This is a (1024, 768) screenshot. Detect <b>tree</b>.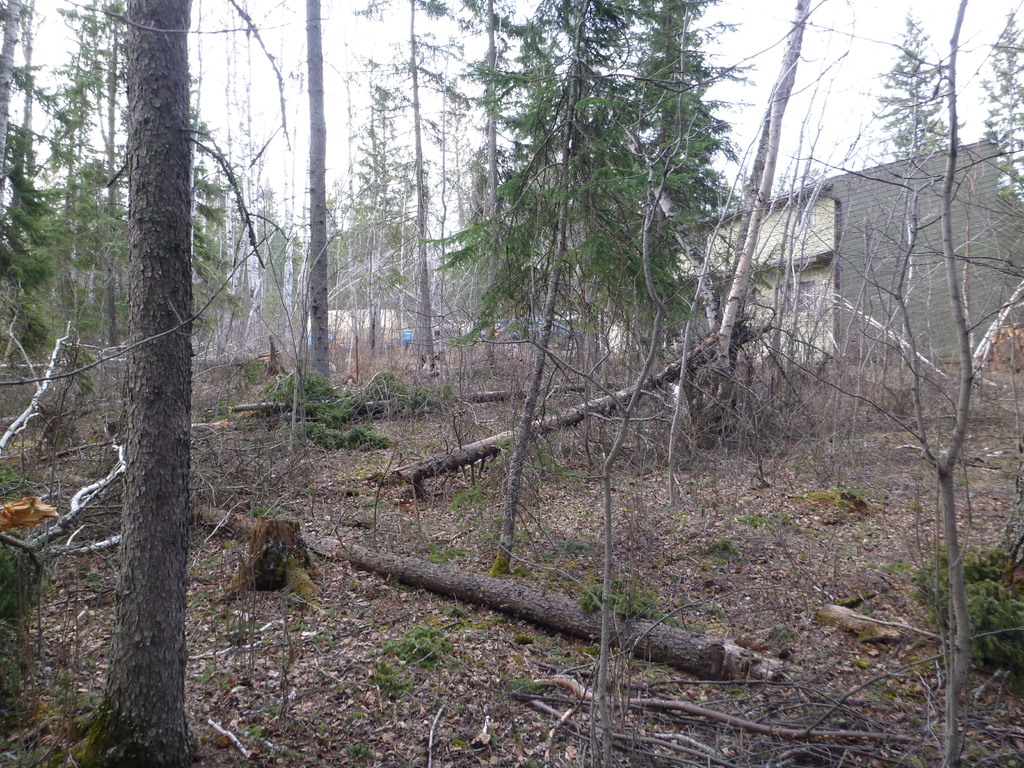
crop(980, 1, 1023, 212).
